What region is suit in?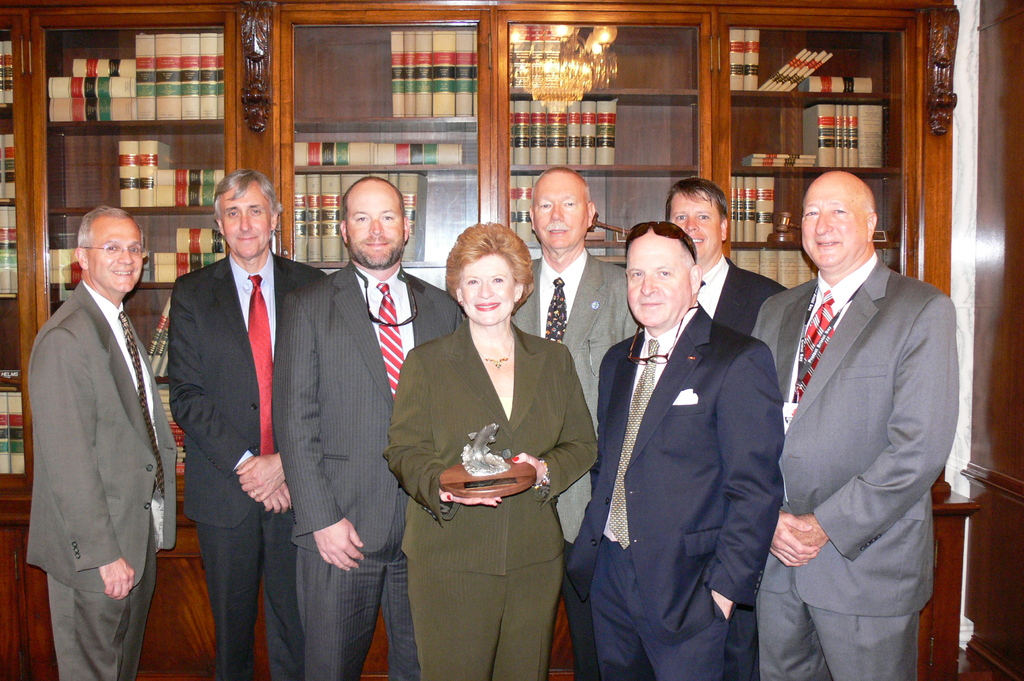
[x1=381, y1=319, x2=601, y2=680].
